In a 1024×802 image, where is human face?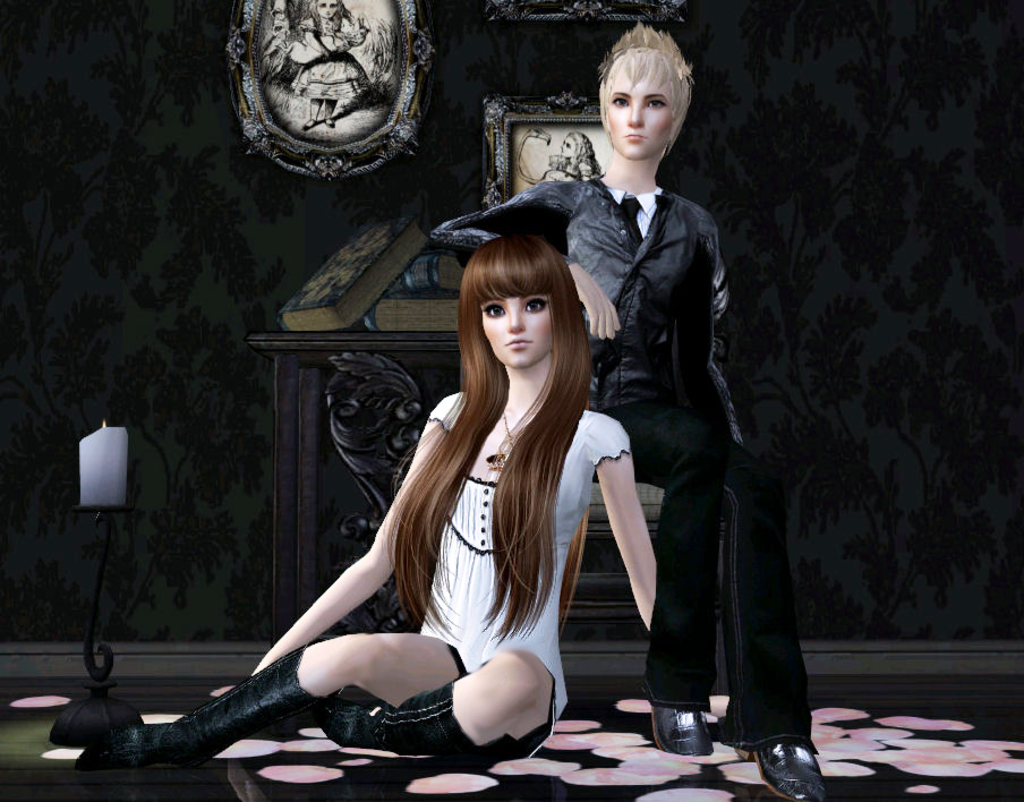
bbox=(560, 138, 577, 161).
